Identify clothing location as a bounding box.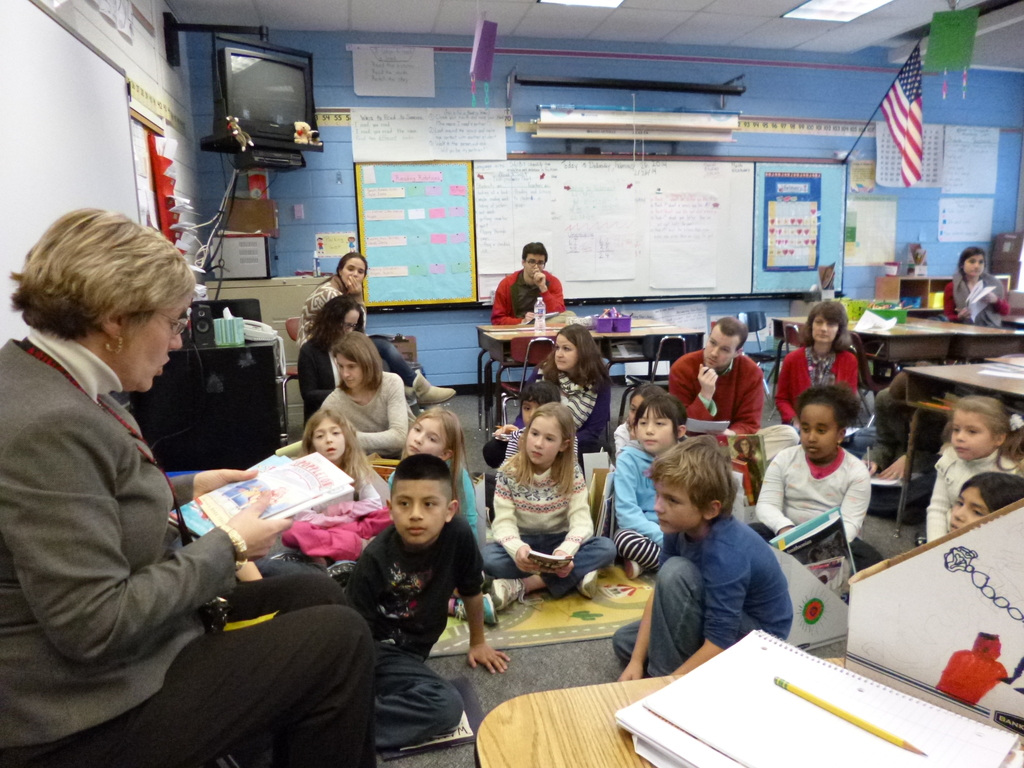
{"left": 861, "top": 382, "right": 945, "bottom": 474}.
